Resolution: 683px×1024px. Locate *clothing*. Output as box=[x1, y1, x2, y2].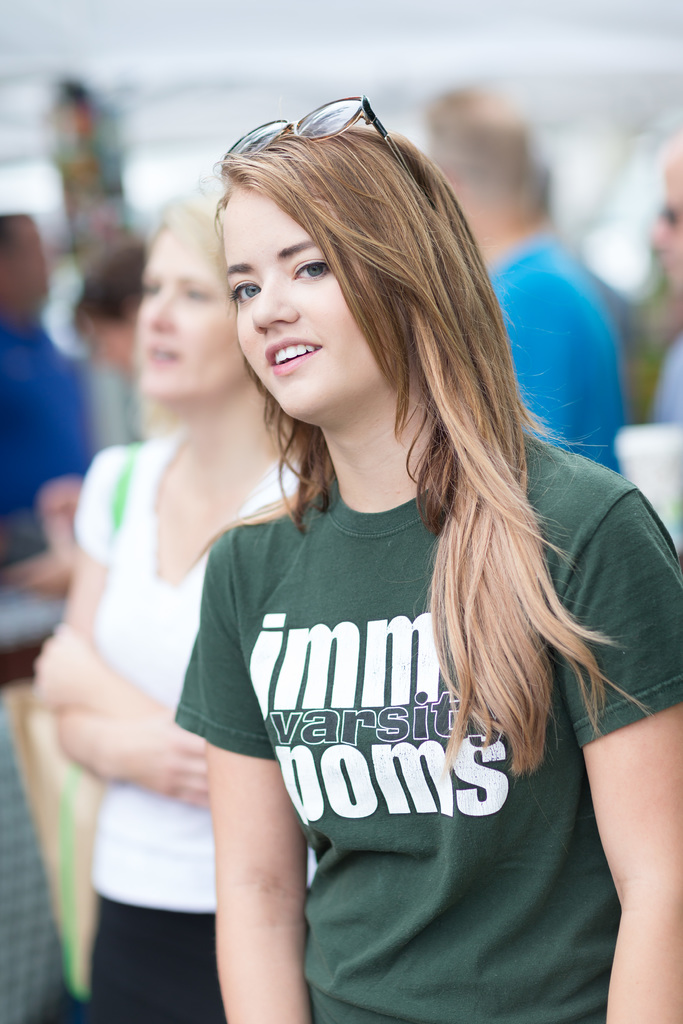
box=[177, 450, 682, 1023].
